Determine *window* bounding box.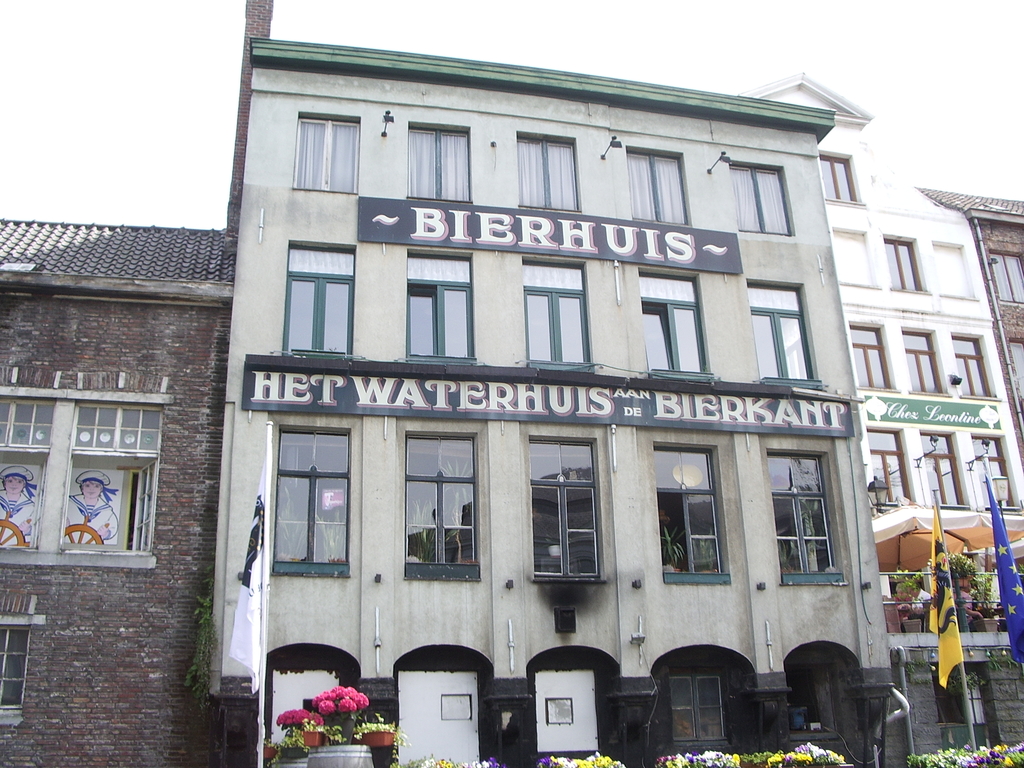
Determined: 0, 590, 44, 730.
